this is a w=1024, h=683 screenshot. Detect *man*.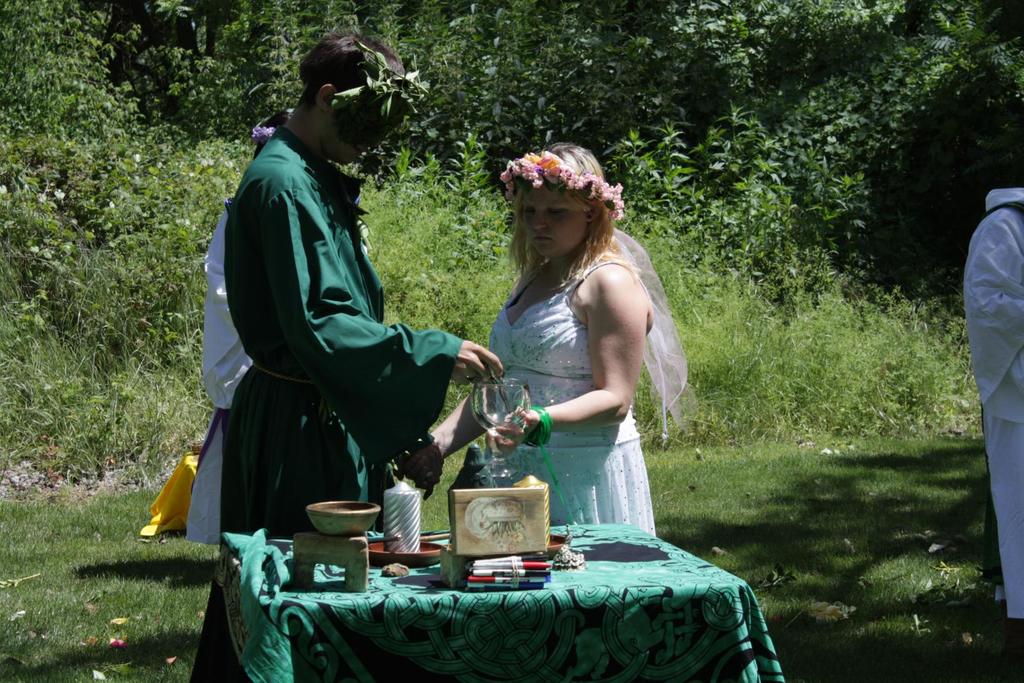
188/40/483/565.
